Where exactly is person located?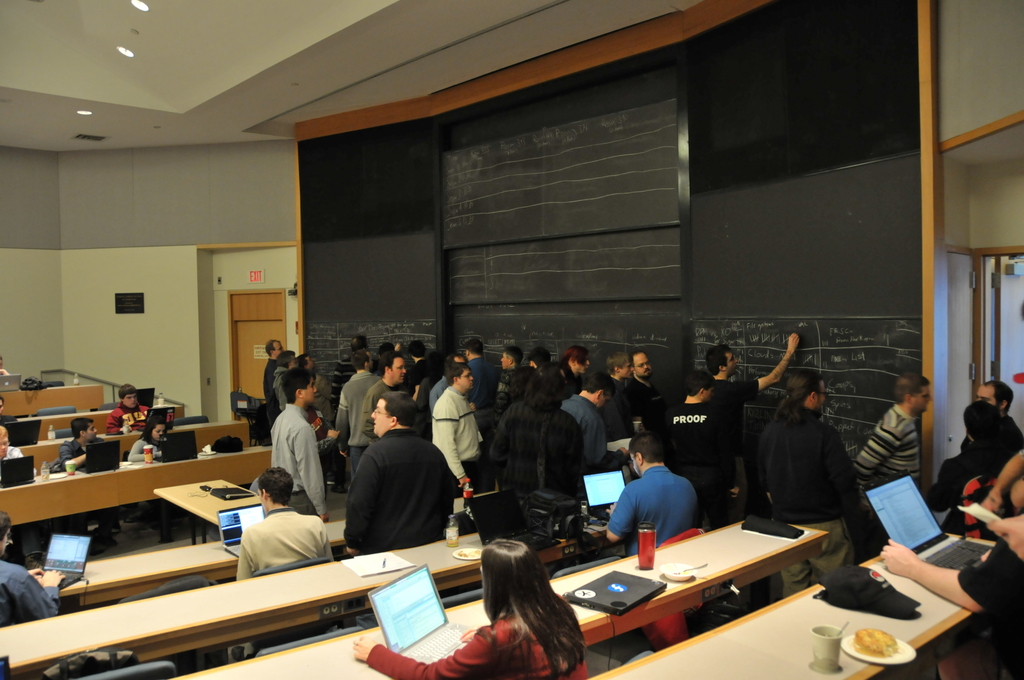
Its bounding box is 751:366:855:604.
